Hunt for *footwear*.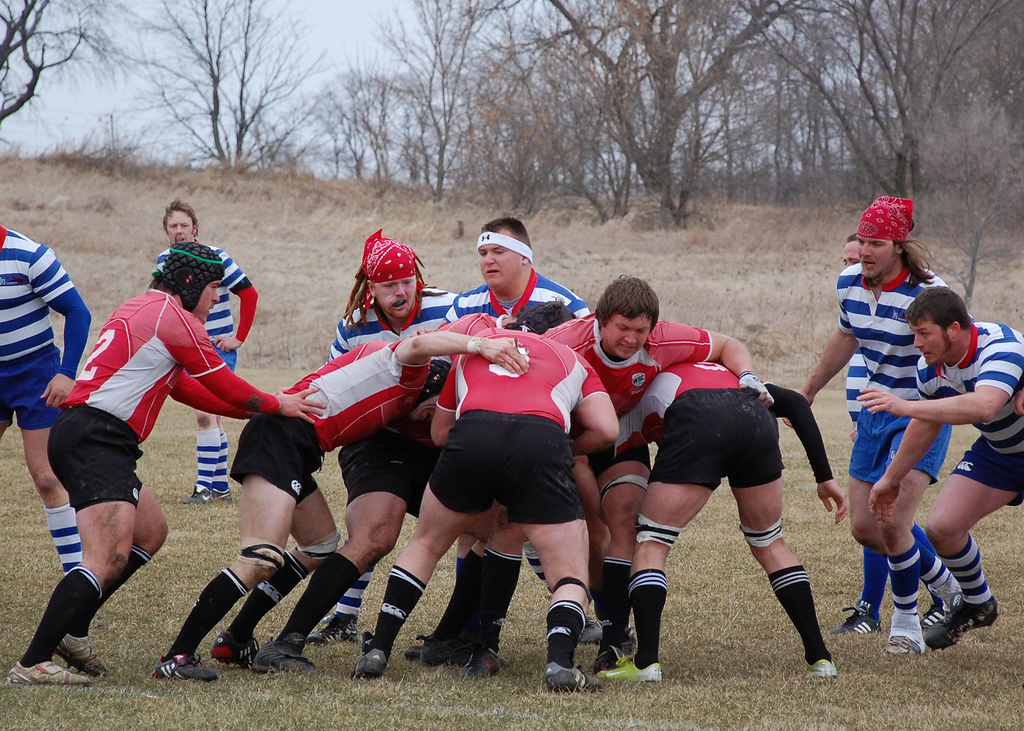
Hunted down at box=[353, 627, 385, 679].
